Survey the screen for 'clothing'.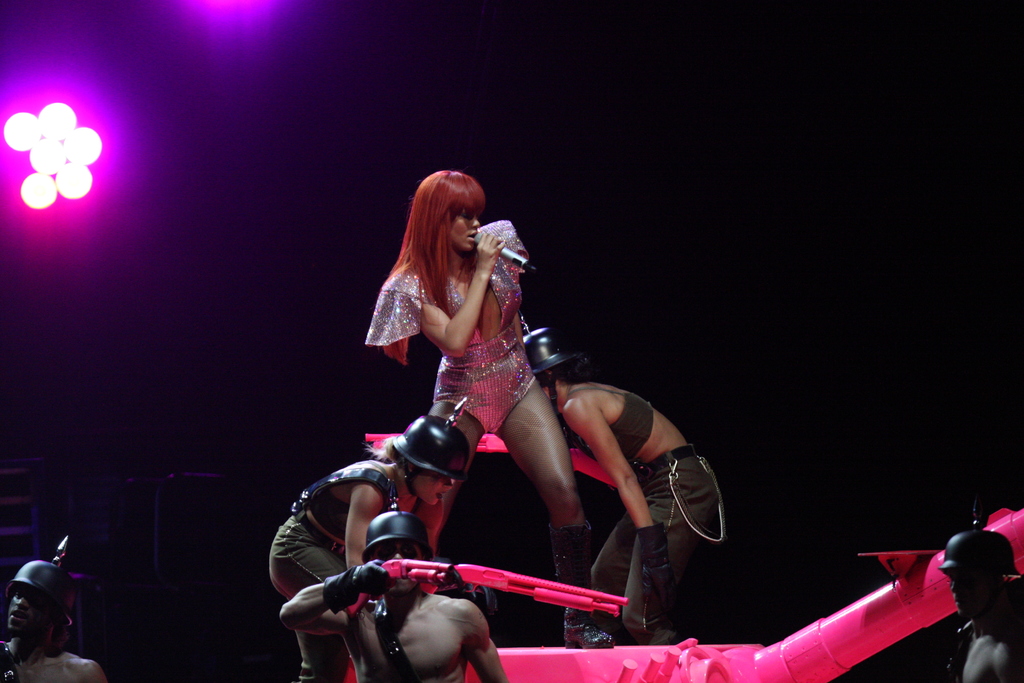
Survey found: select_region(557, 375, 726, 646).
